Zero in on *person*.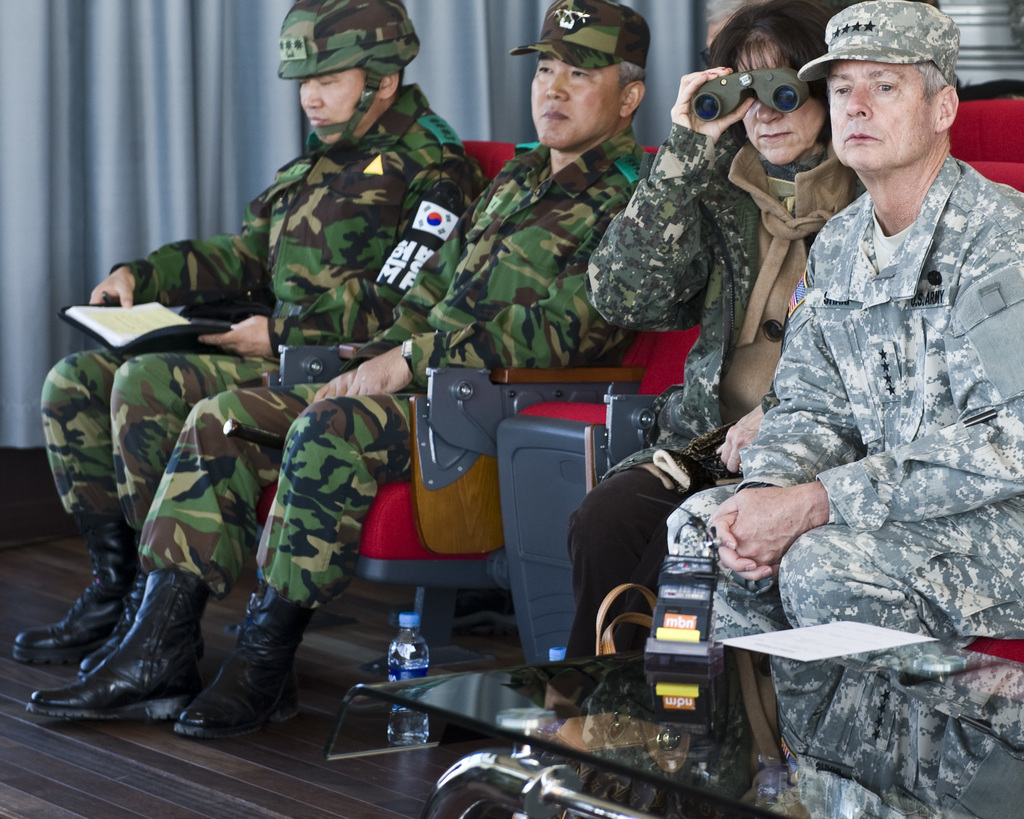
Zeroed in: (left=568, top=0, right=866, bottom=661).
